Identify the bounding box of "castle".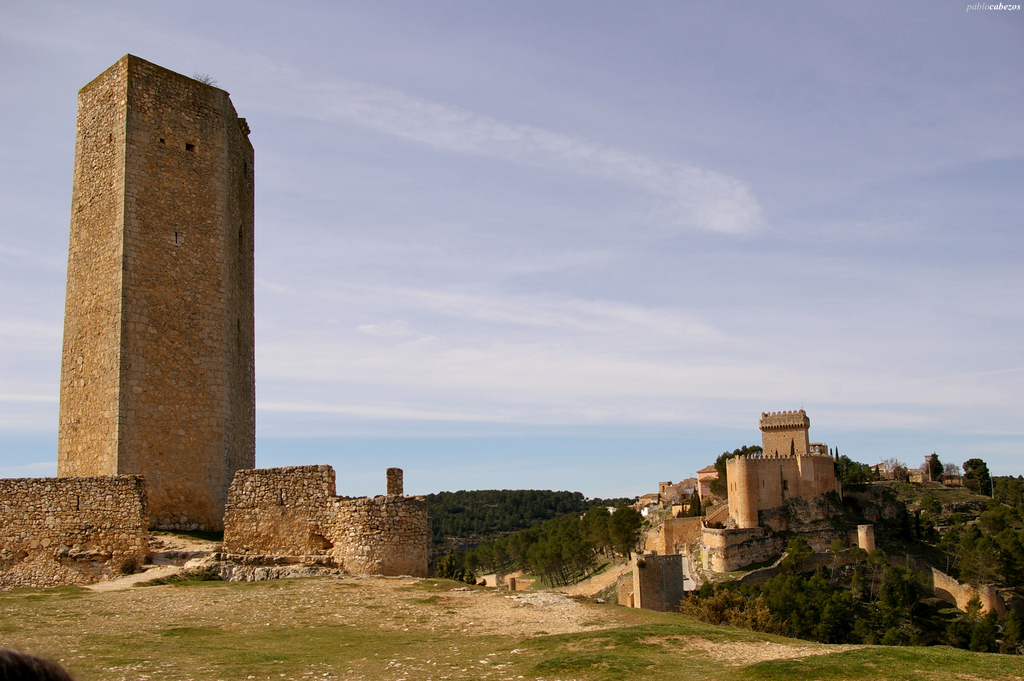
left=614, top=406, right=860, bottom=580.
